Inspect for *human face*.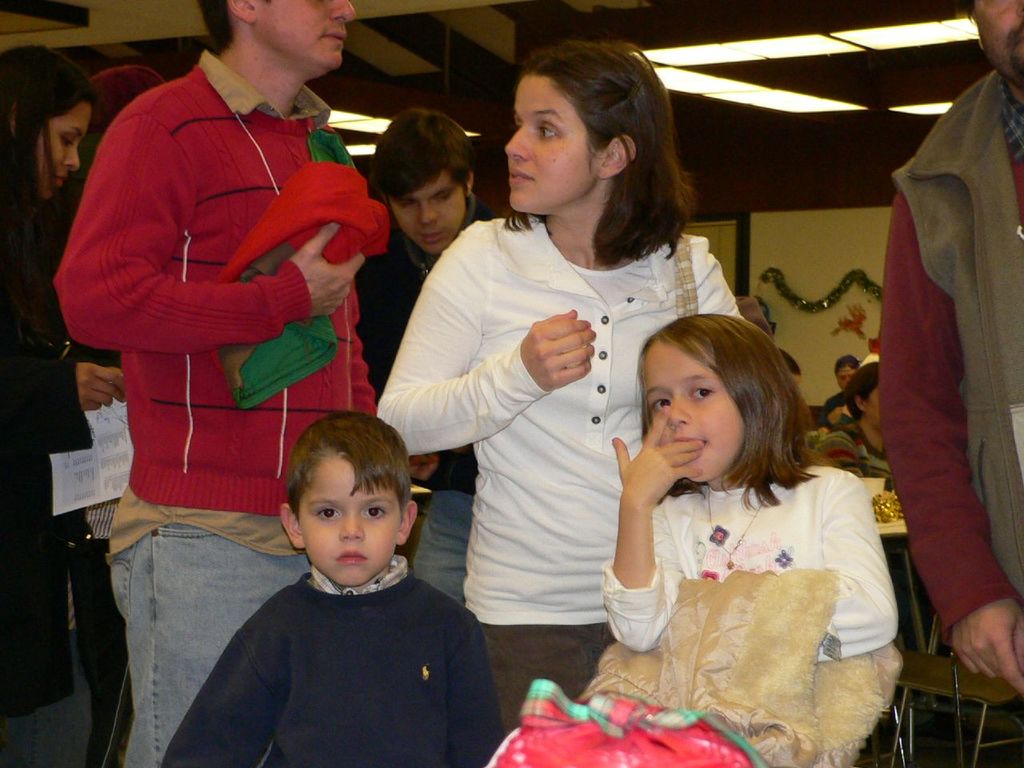
Inspection: left=392, top=170, right=466, bottom=255.
